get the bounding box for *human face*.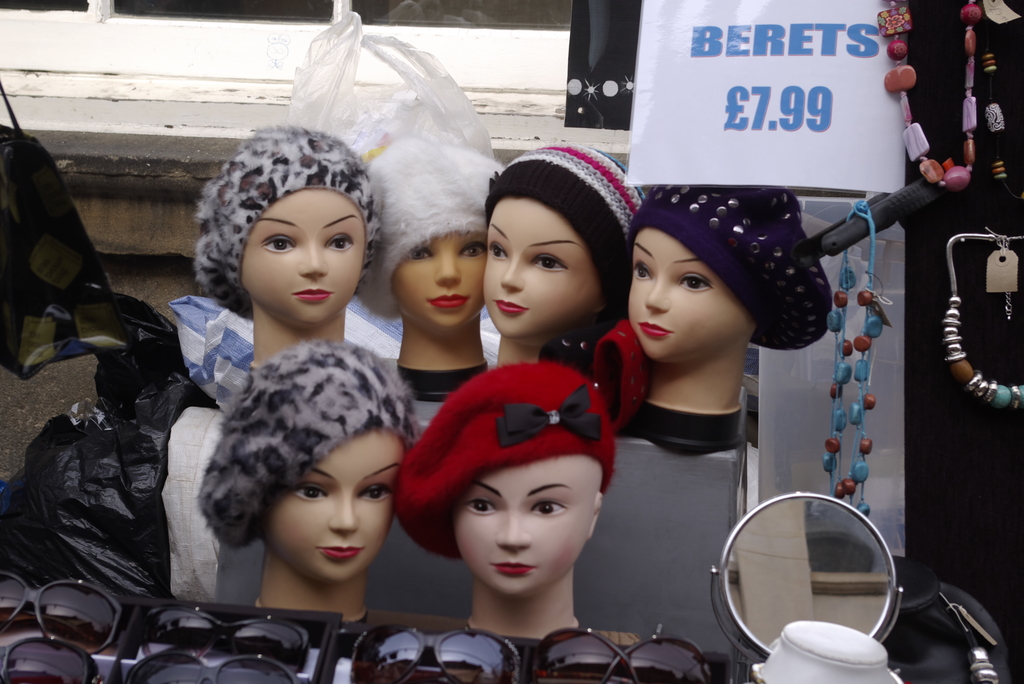
BBox(481, 200, 593, 335).
